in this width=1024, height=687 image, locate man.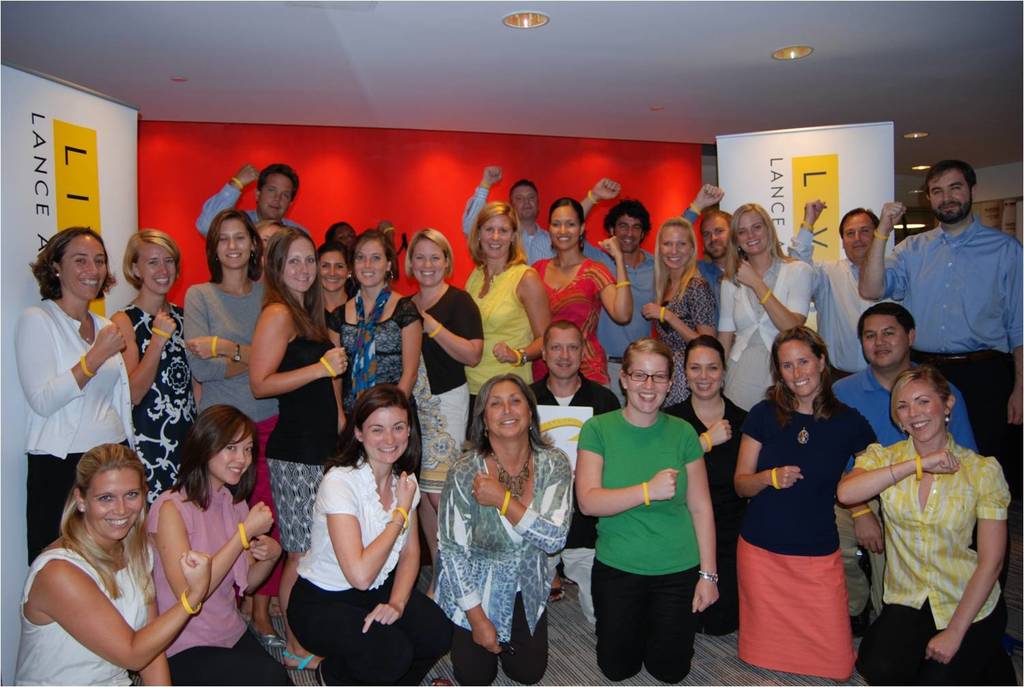
Bounding box: 670, 179, 740, 319.
